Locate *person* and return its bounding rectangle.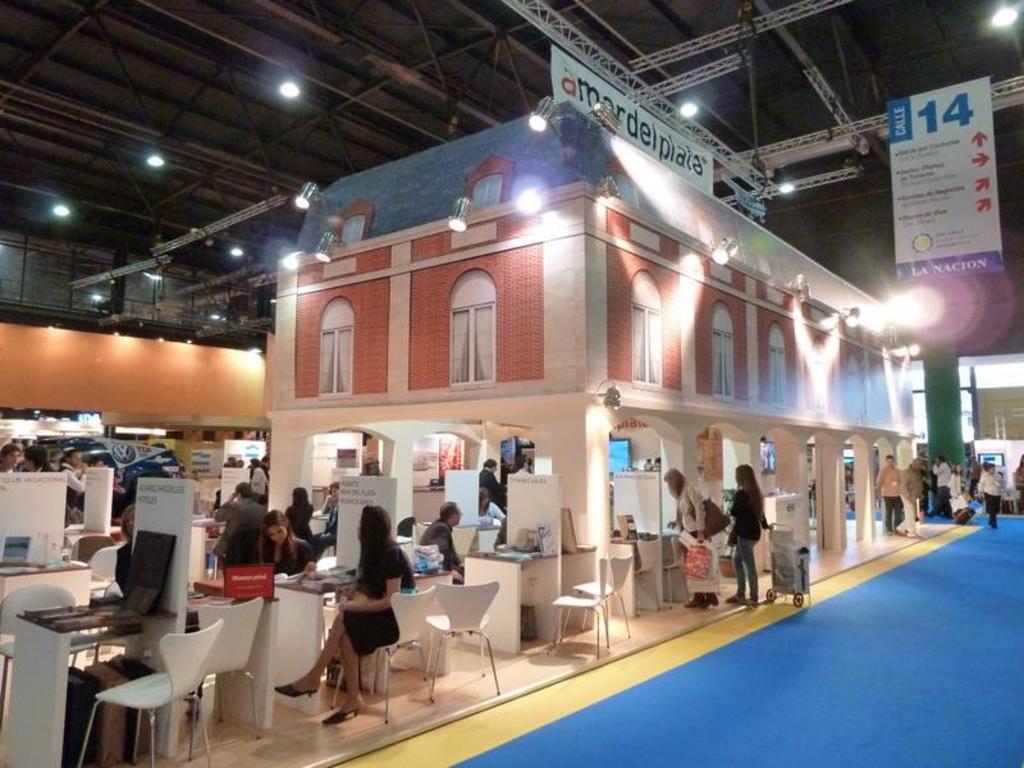
BBox(308, 481, 333, 561).
